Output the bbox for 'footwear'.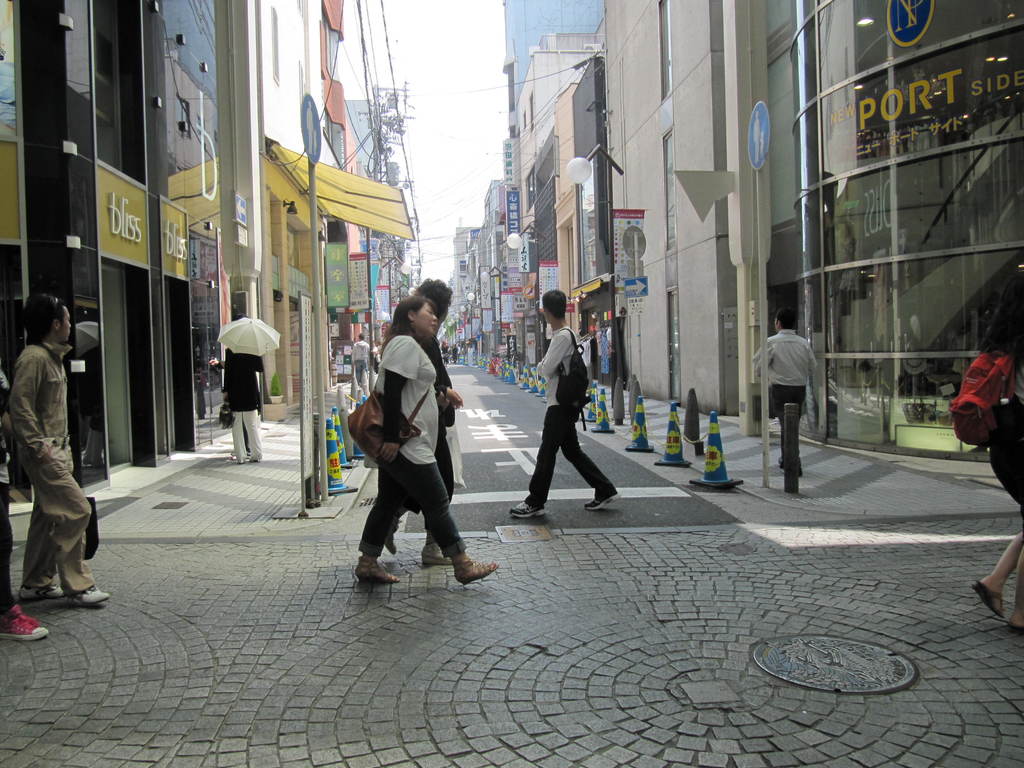
508, 498, 544, 519.
